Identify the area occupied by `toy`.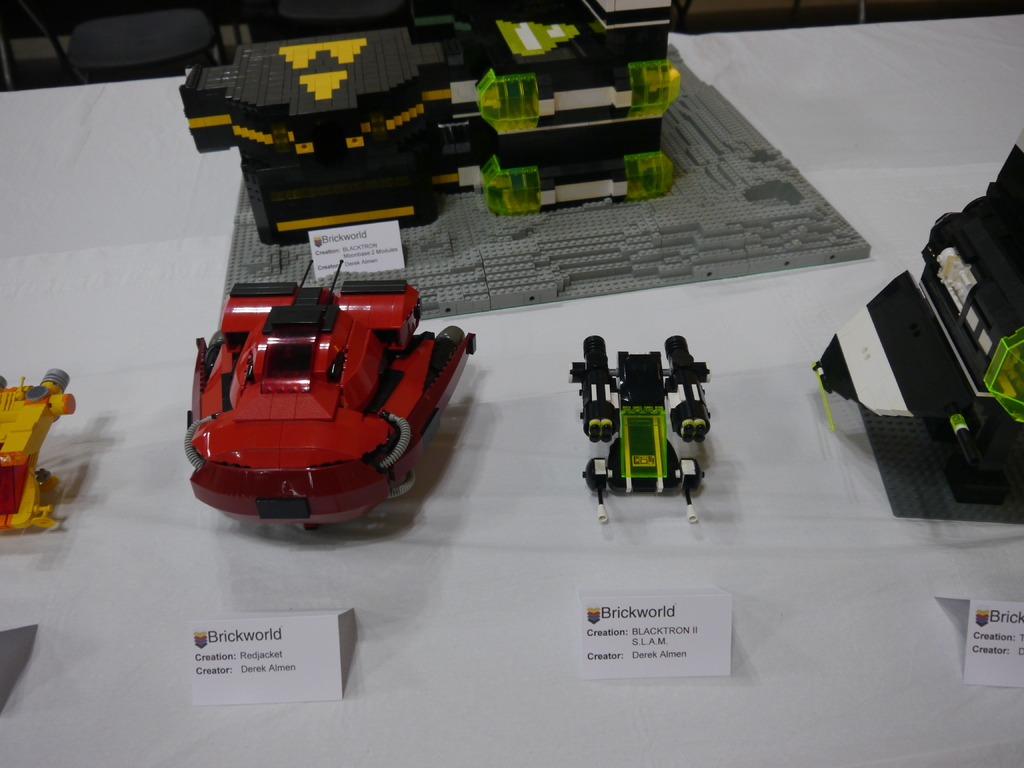
Area: crop(564, 336, 710, 526).
